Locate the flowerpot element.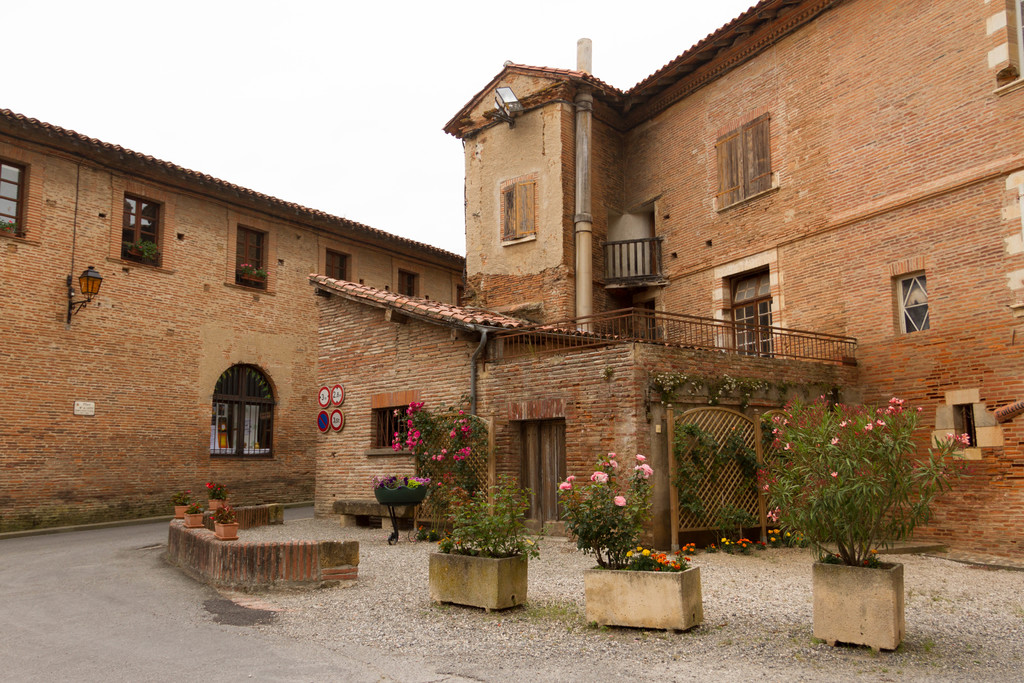
Element bbox: Rect(429, 546, 527, 610).
